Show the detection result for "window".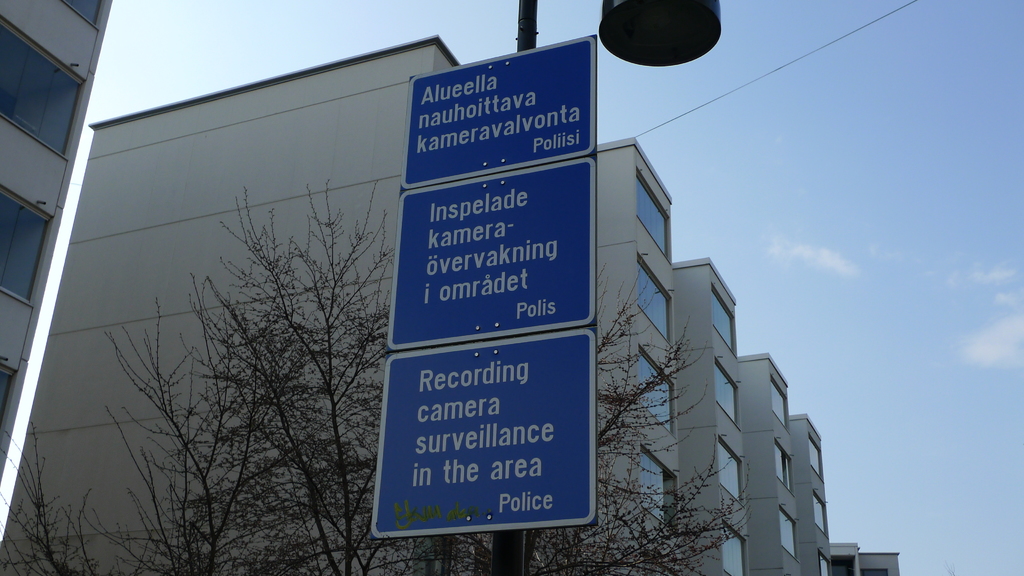
(637,259,674,346).
